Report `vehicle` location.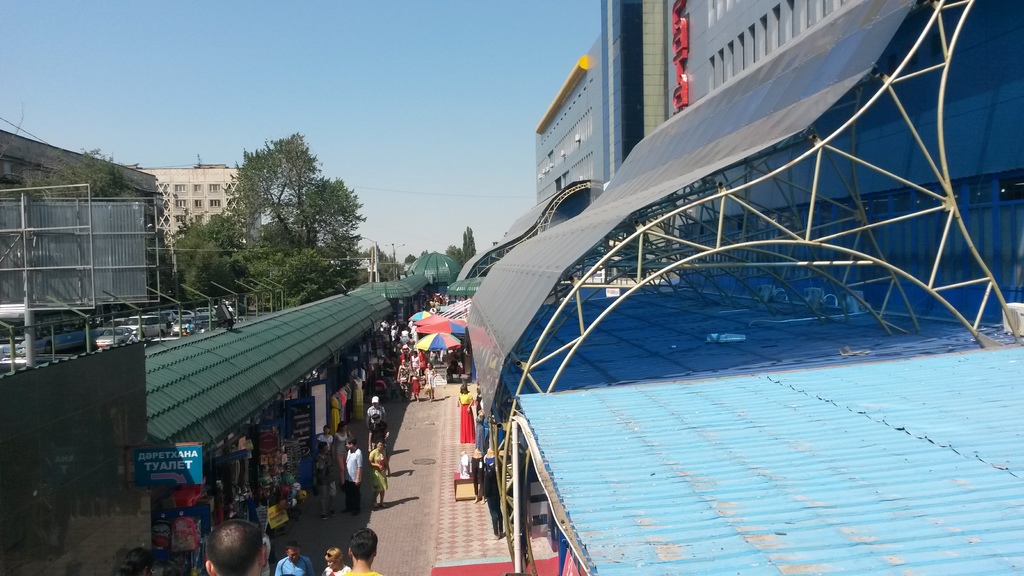
Report: 122,317,168,341.
